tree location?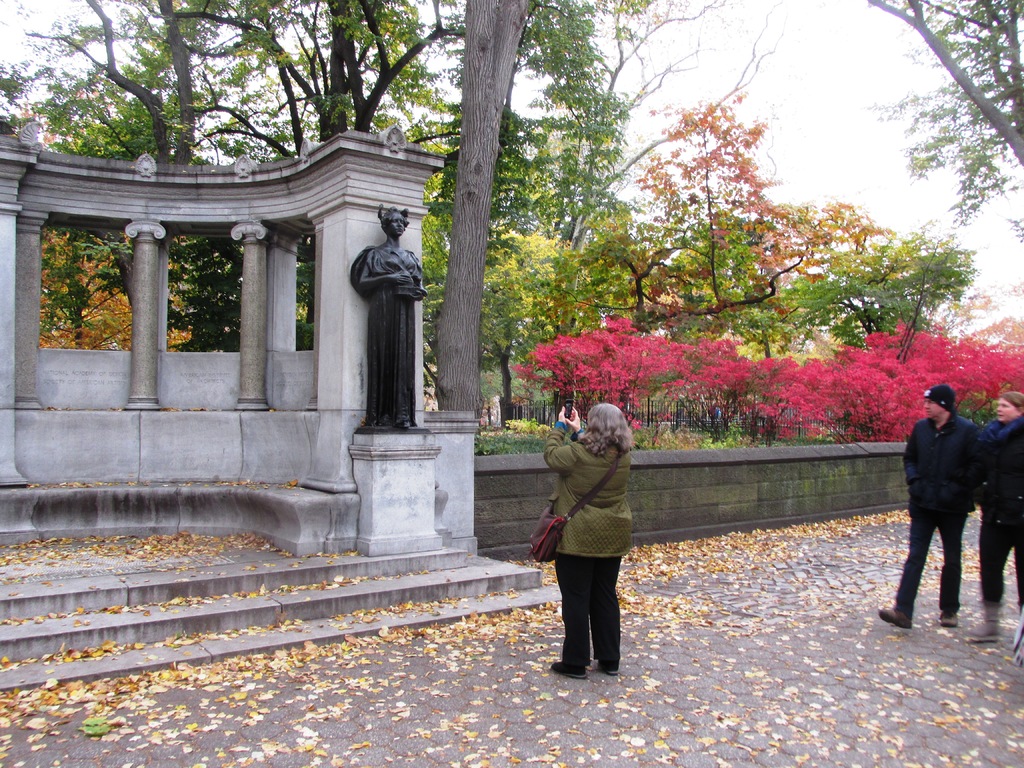
{"left": 578, "top": 213, "right": 775, "bottom": 319}
